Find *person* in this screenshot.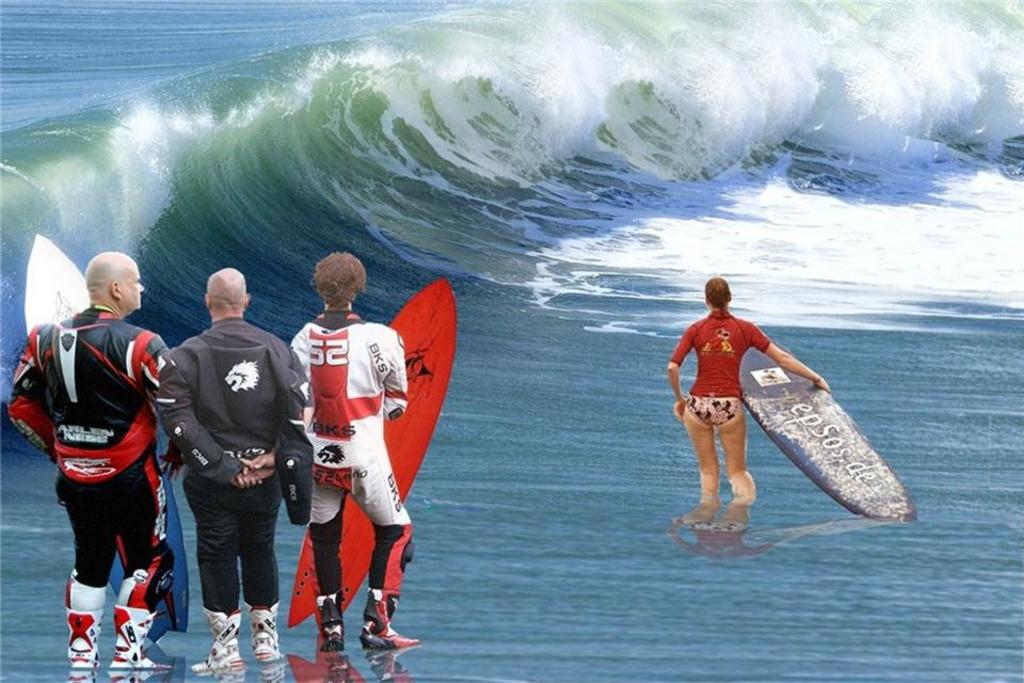
The bounding box for *person* is Rect(666, 275, 830, 499).
